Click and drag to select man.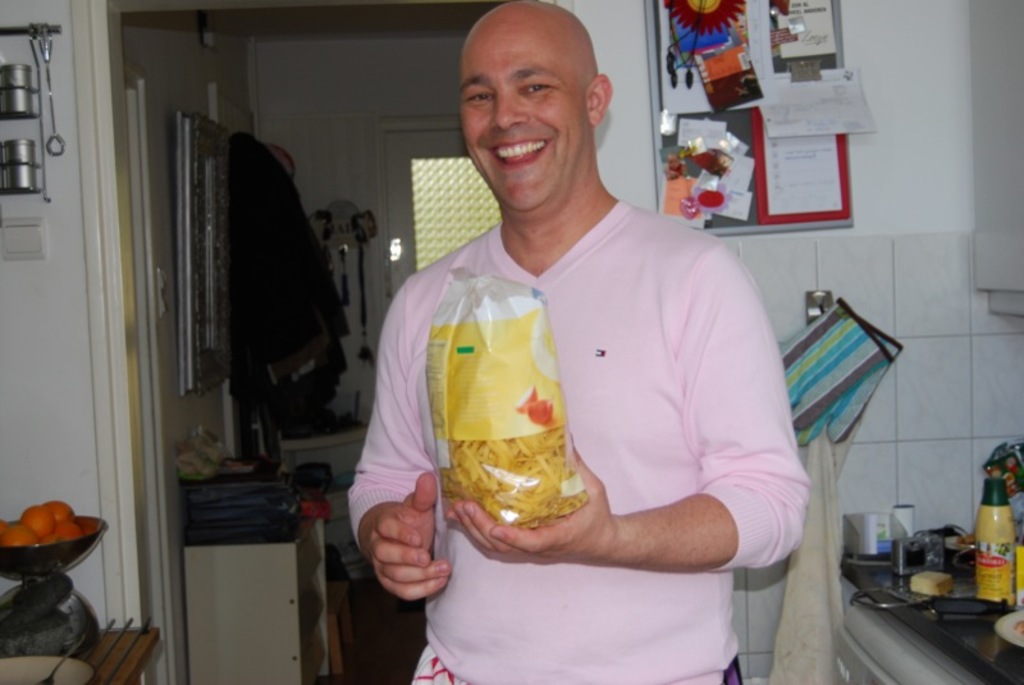
Selection: box=[357, 33, 804, 654].
